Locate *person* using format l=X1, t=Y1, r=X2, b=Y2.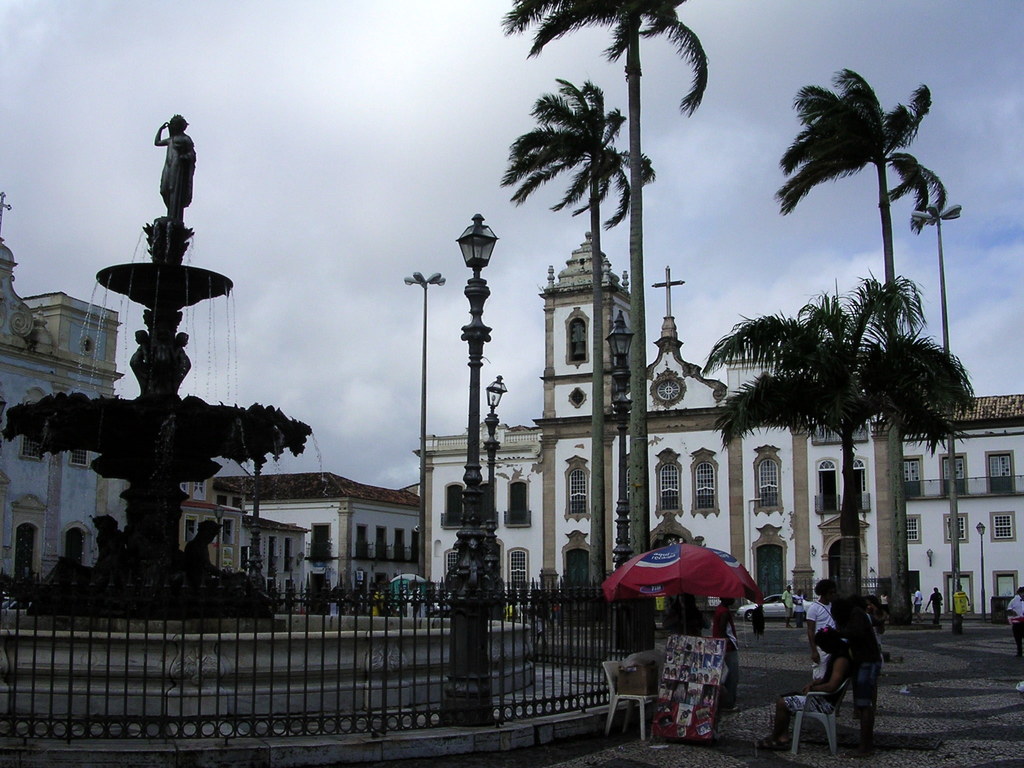
l=840, t=584, r=888, b=745.
